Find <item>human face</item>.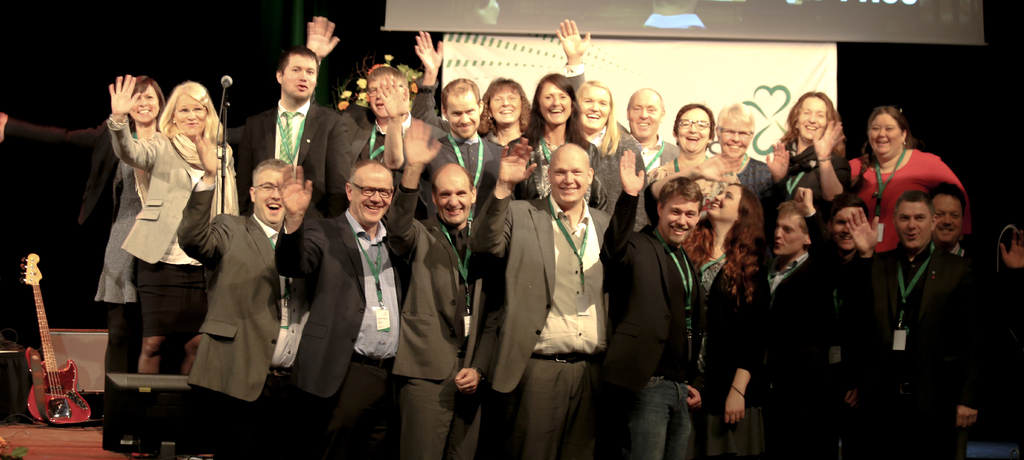
(257, 167, 283, 223).
